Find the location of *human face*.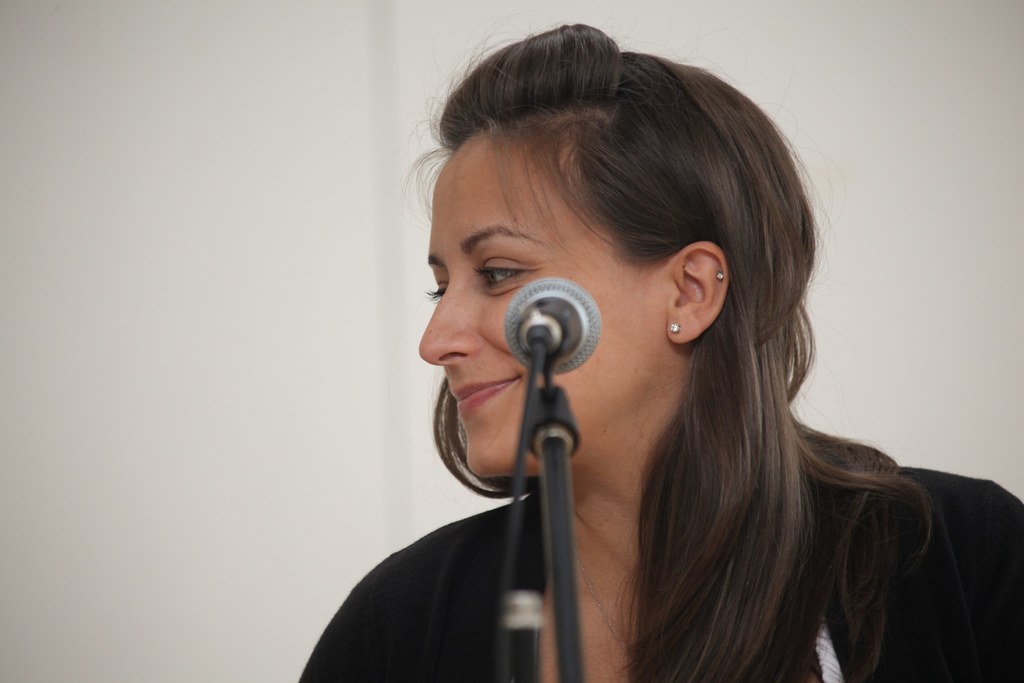
Location: crop(414, 149, 650, 477).
